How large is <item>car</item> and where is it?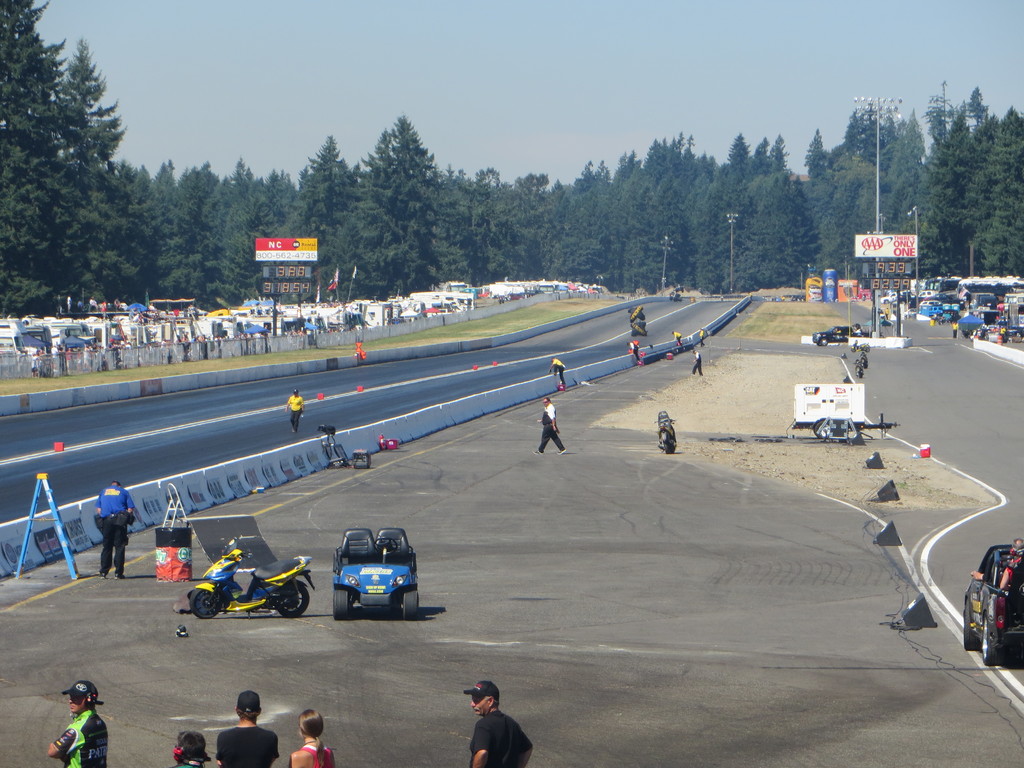
Bounding box: box(881, 291, 916, 304).
